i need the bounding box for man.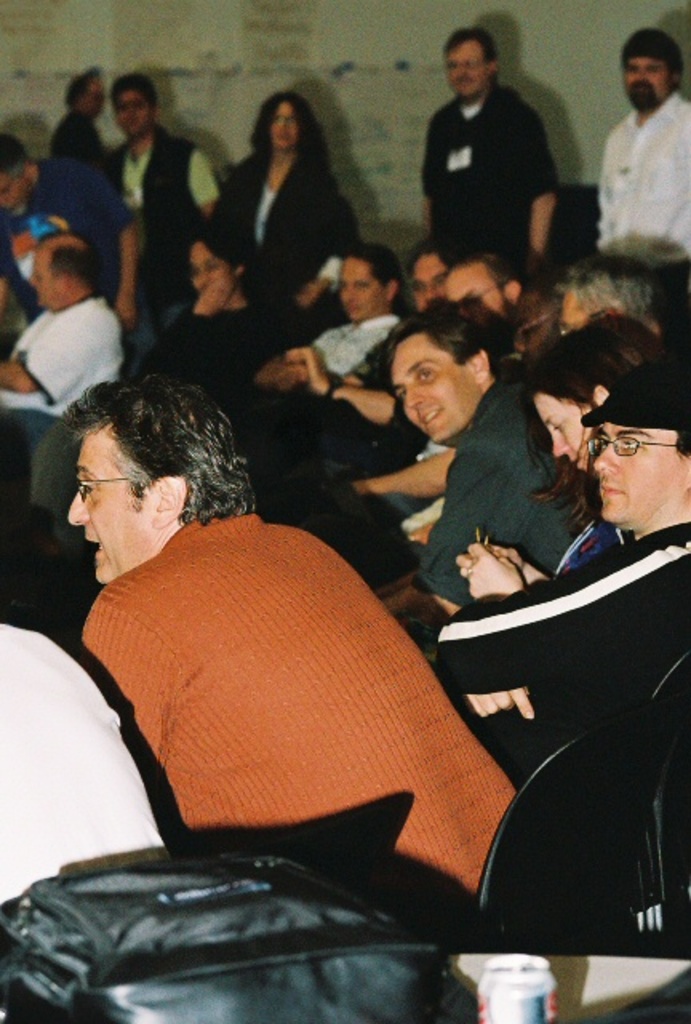
Here it is: bbox=(376, 304, 603, 664).
